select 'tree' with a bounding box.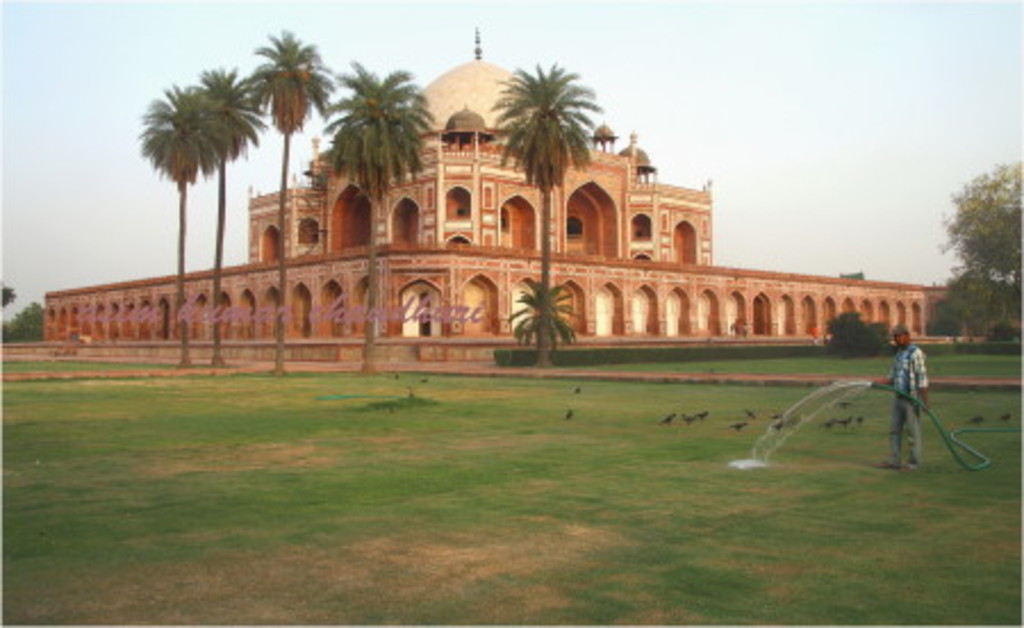
[x1=243, y1=27, x2=337, y2=378].
